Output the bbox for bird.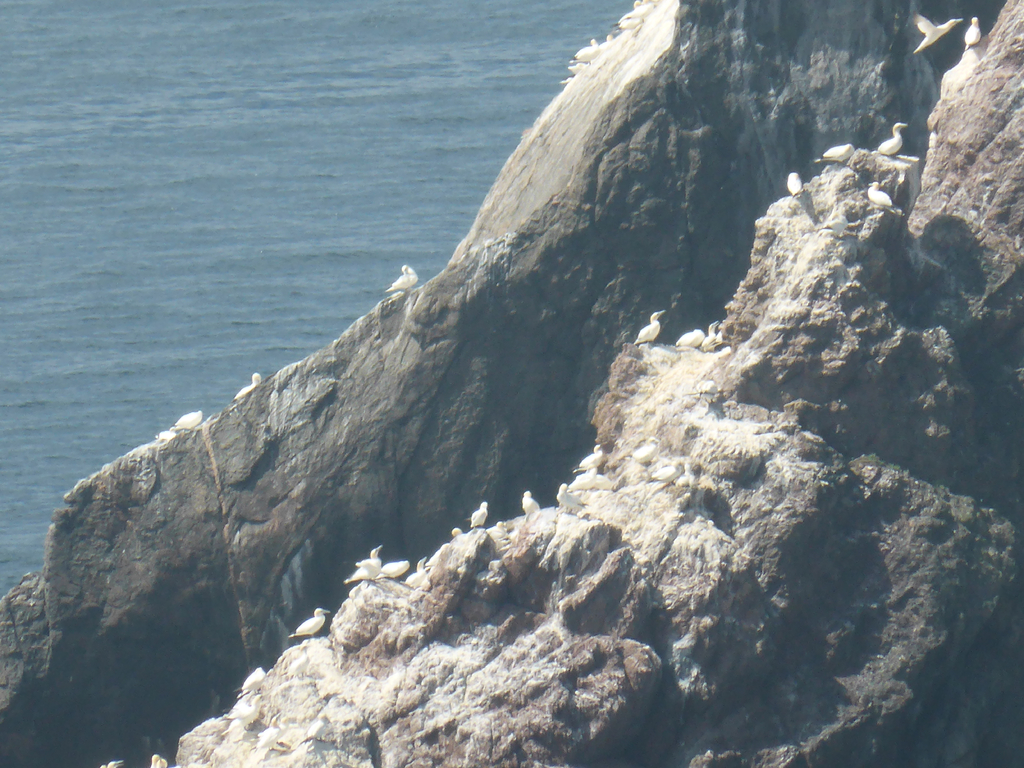
x1=557, y1=481, x2=584, y2=512.
